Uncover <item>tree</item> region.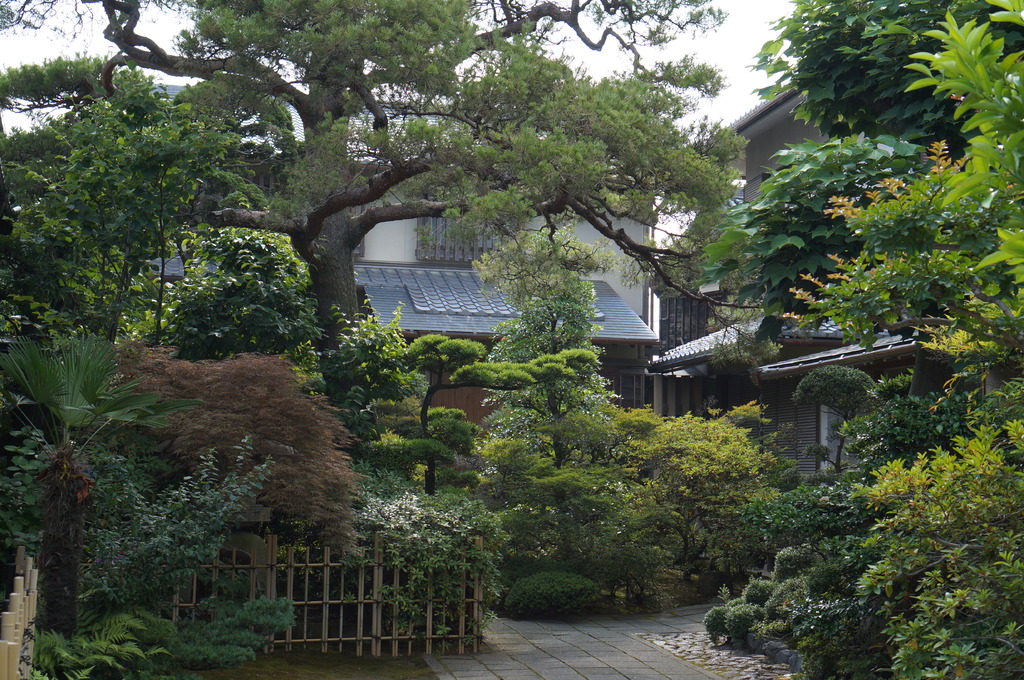
Uncovered: pyautogui.locateOnScreen(484, 217, 632, 488).
